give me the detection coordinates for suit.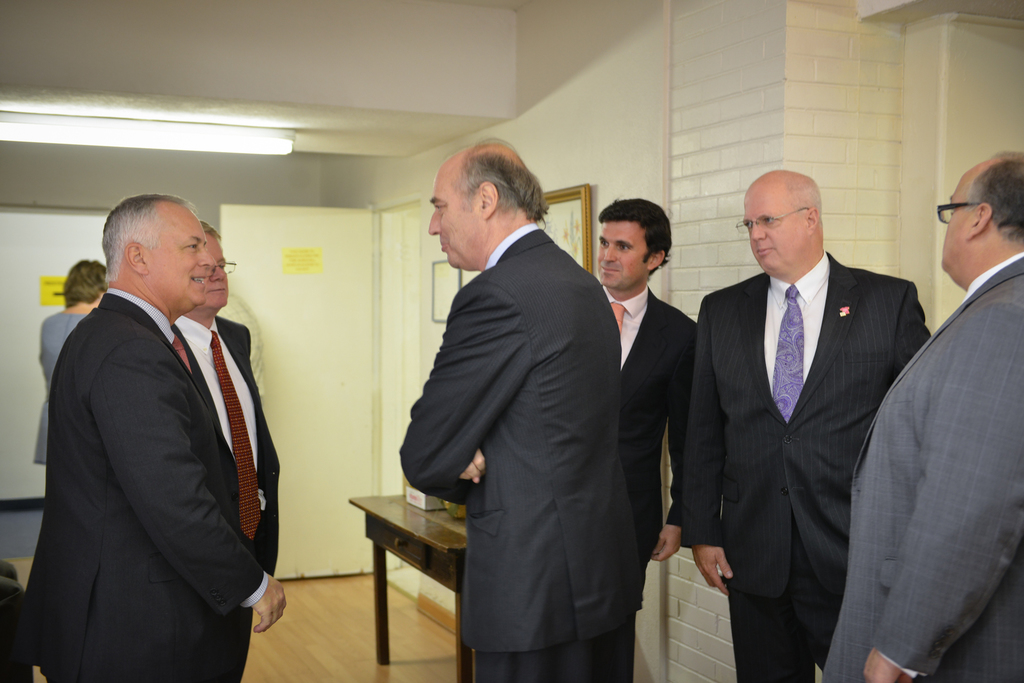
bbox=(399, 229, 638, 682).
